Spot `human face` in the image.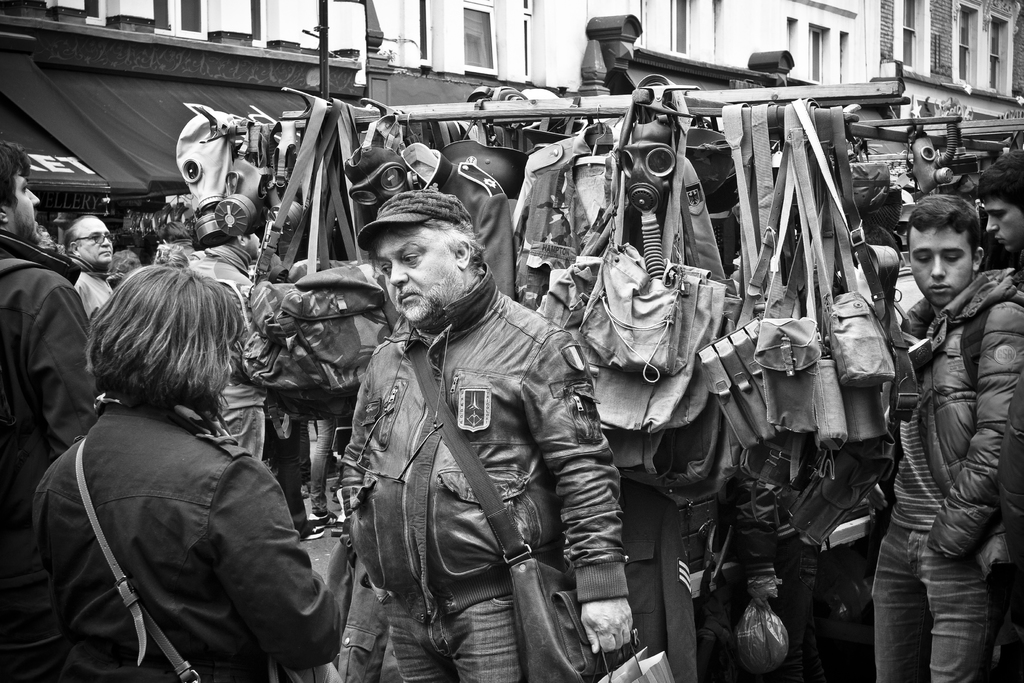
`human face` found at x1=10 y1=169 x2=42 y2=242.
